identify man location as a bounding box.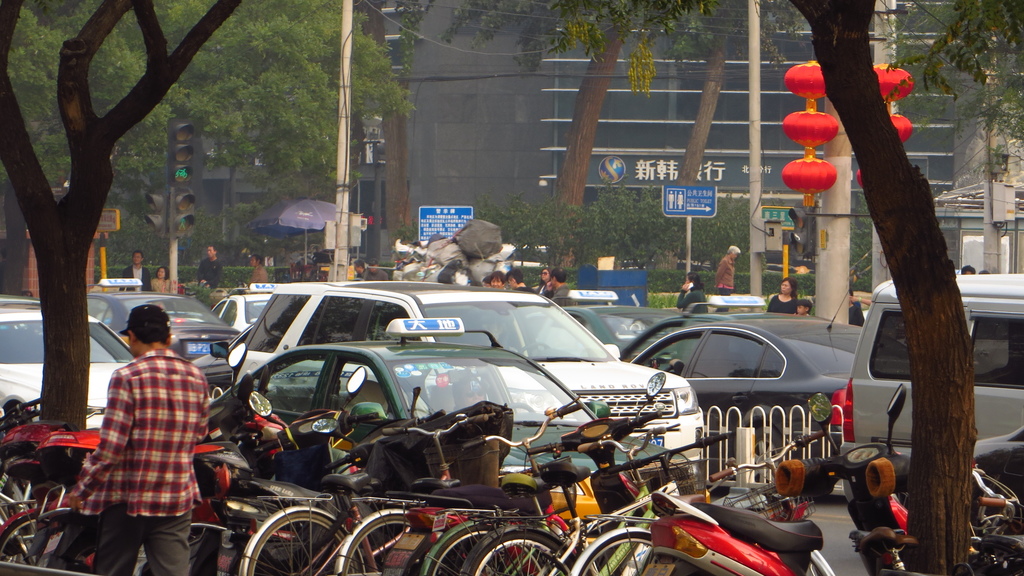
(x1=52, y1=297, x2=216, y2=575).
